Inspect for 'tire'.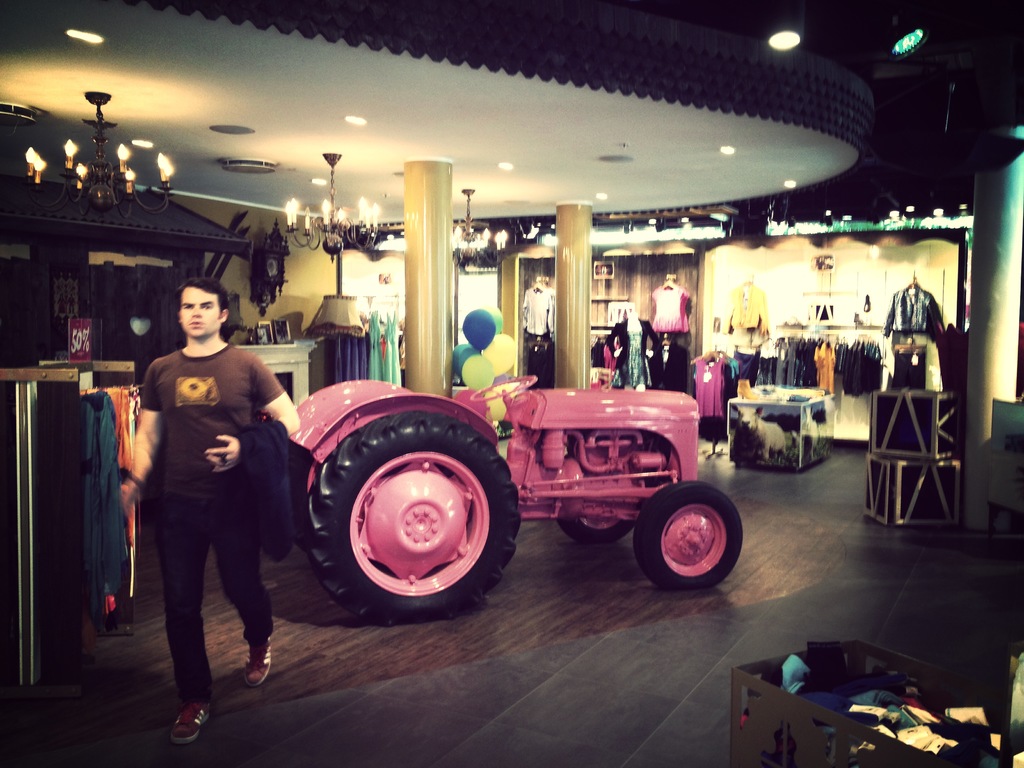
Inspection: bbox=(291, 406, 519, 621).
